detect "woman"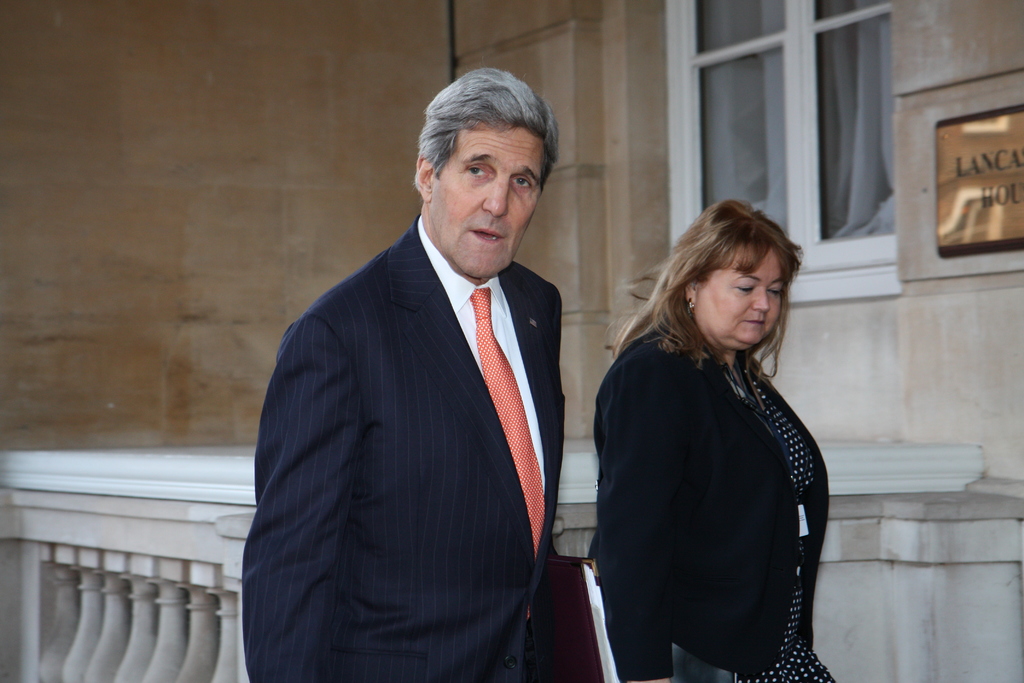
{"x1": 593, "y1": 202, "x2": 840, "y2": 682}
